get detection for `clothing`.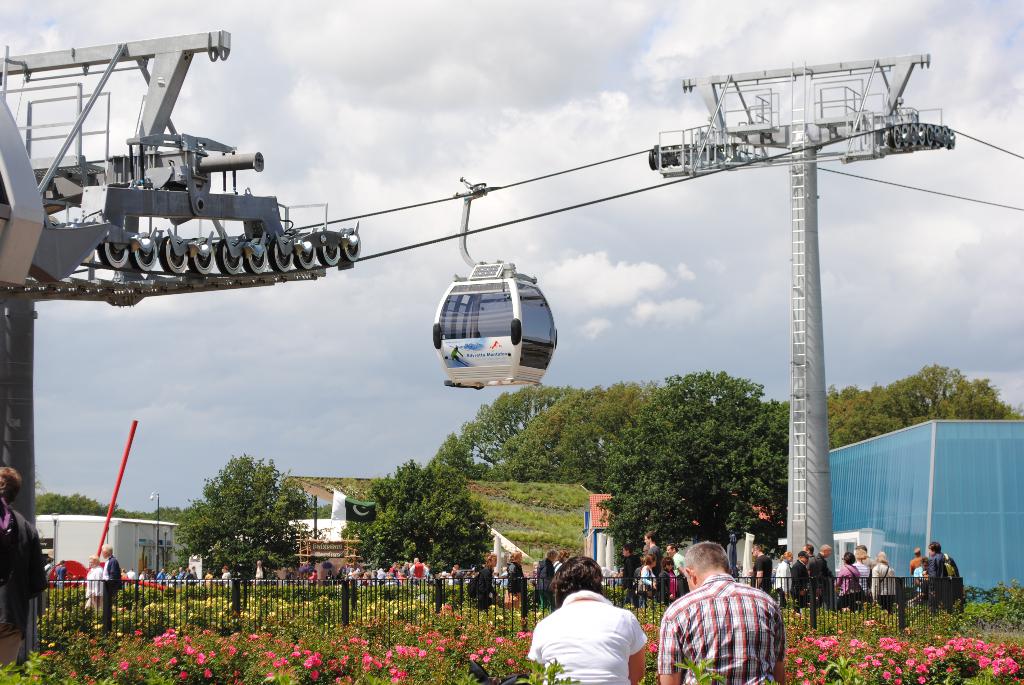
Detection: x1=0, y1=492, x2=46, y2=671.
